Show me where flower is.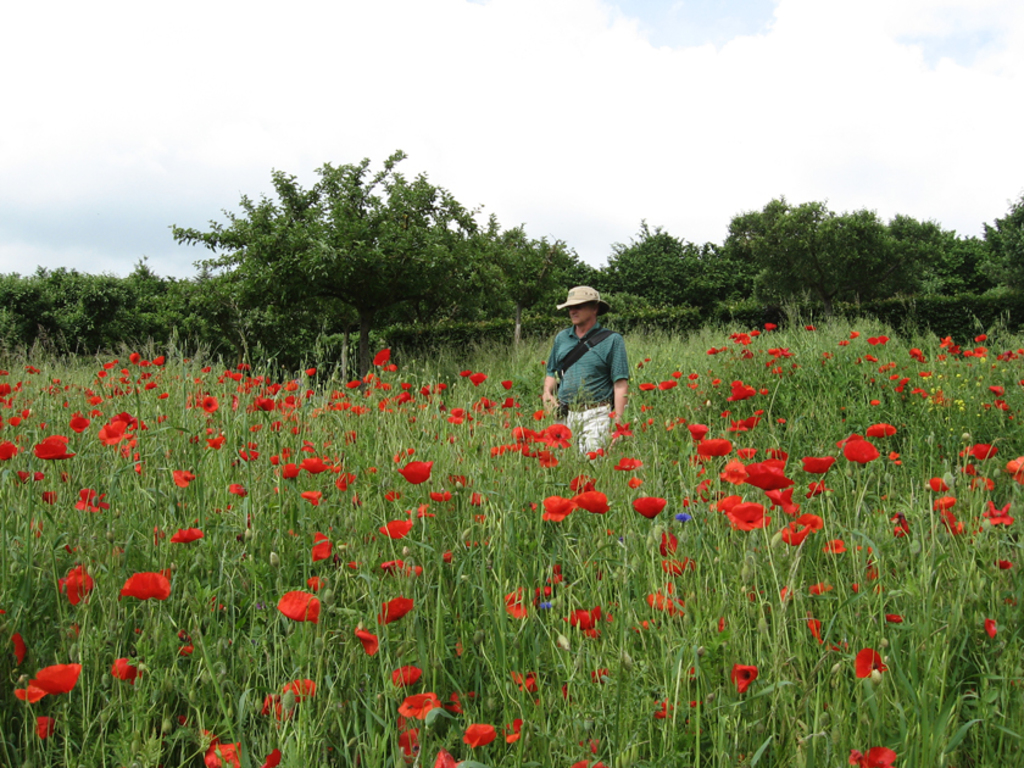
flower is at [x1=435, y1=752, x2=456, y2=767].
